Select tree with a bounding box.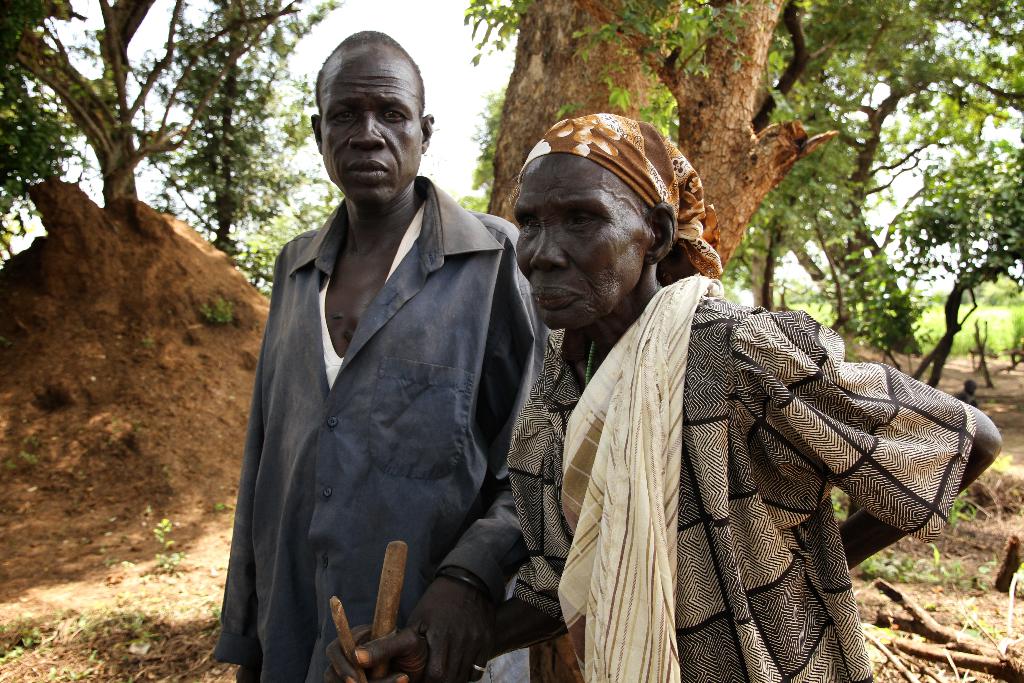
l=744, t=4, r=1013, b=404.
